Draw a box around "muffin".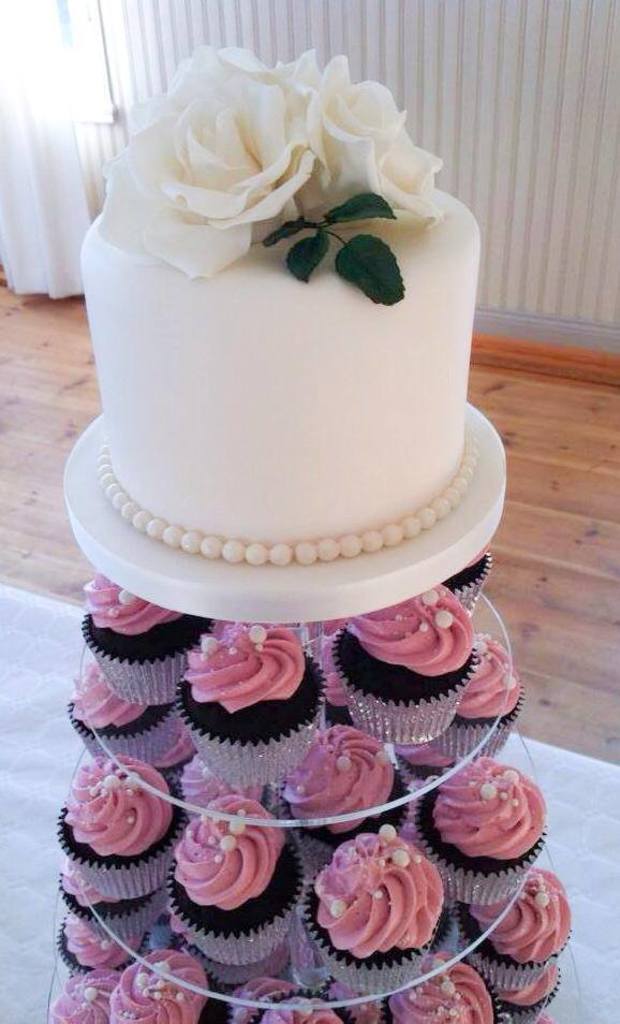
[59, 754, 190, 908].
